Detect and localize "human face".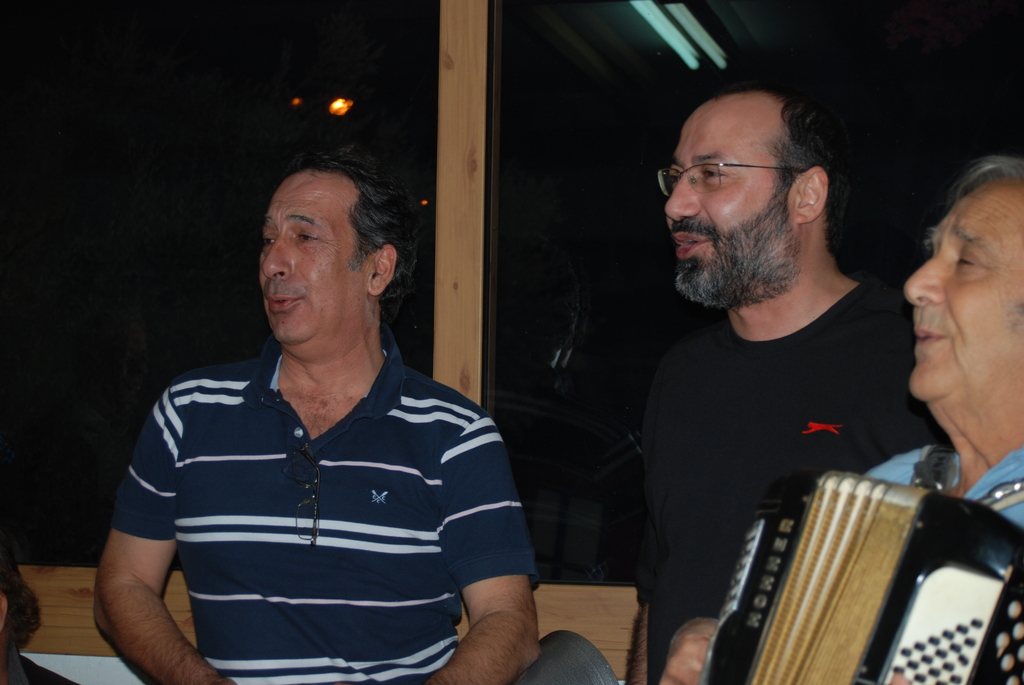
Localized at select_region(665, 93, 776, 290).
